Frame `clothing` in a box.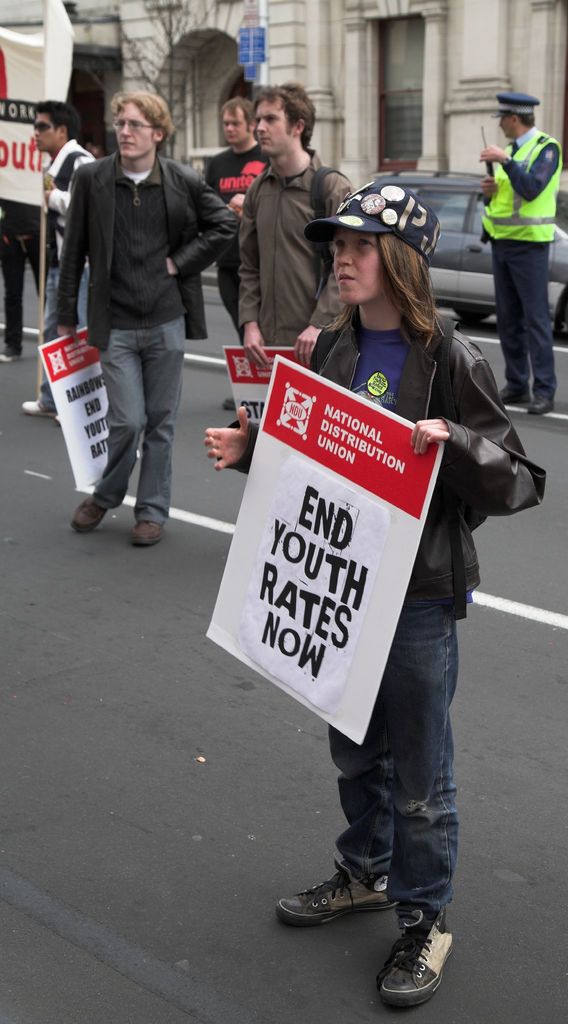
l=476, t=120, r=564, b=396.
